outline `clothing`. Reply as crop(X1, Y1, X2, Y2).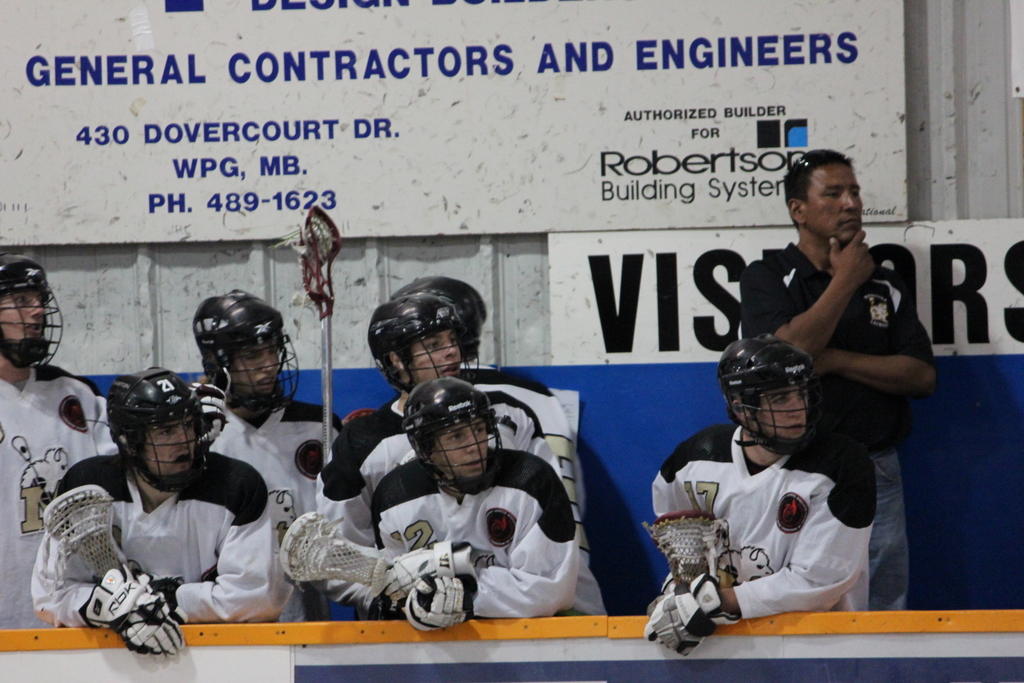
crop(202, 401, 335, 635).
